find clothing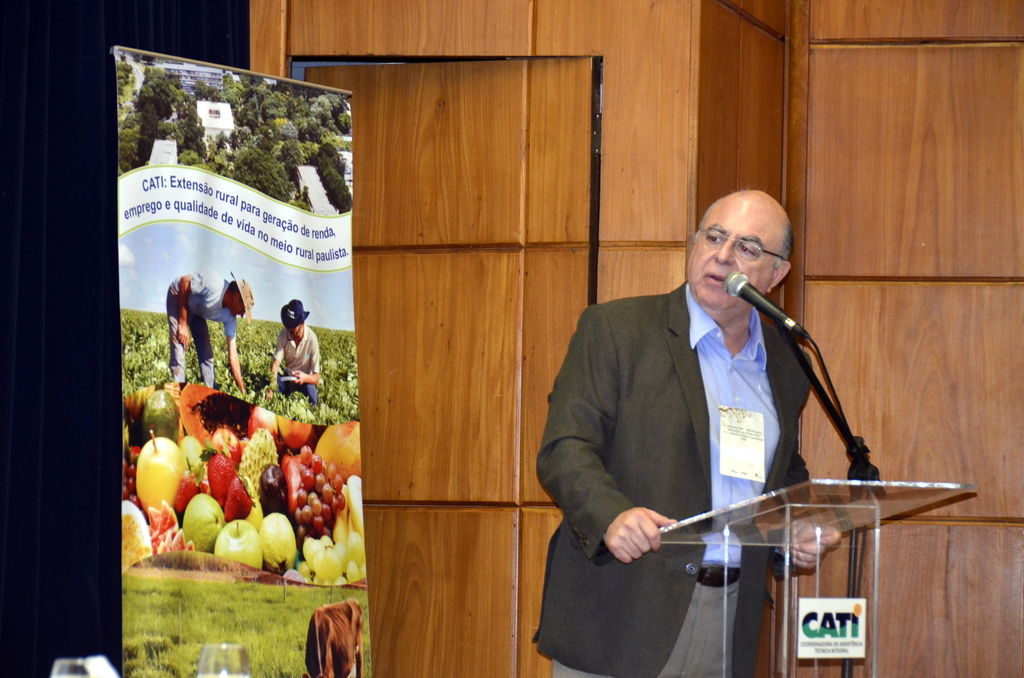
553,223,876,643
